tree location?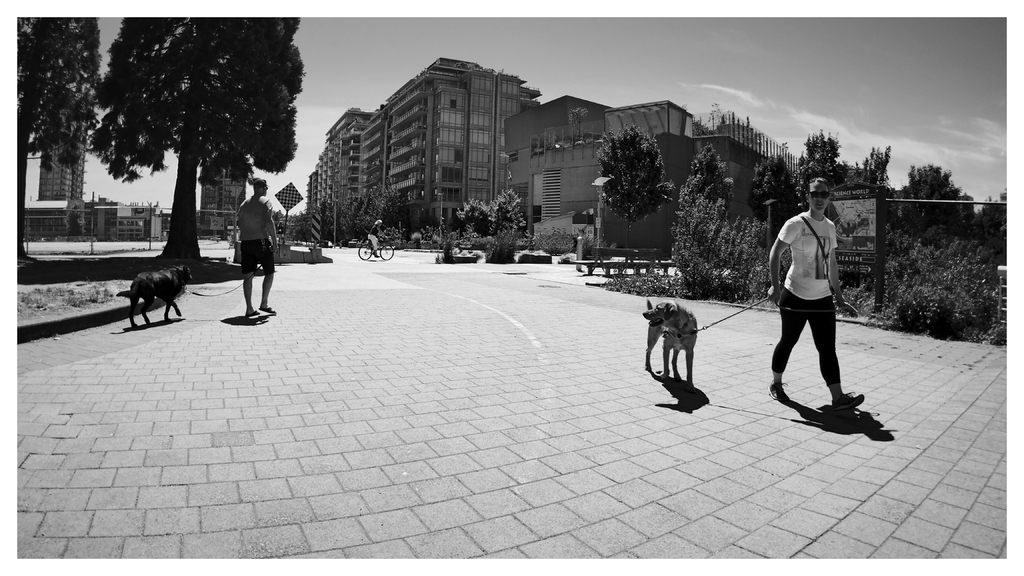
<region>593, 116, 677, 246</region>
